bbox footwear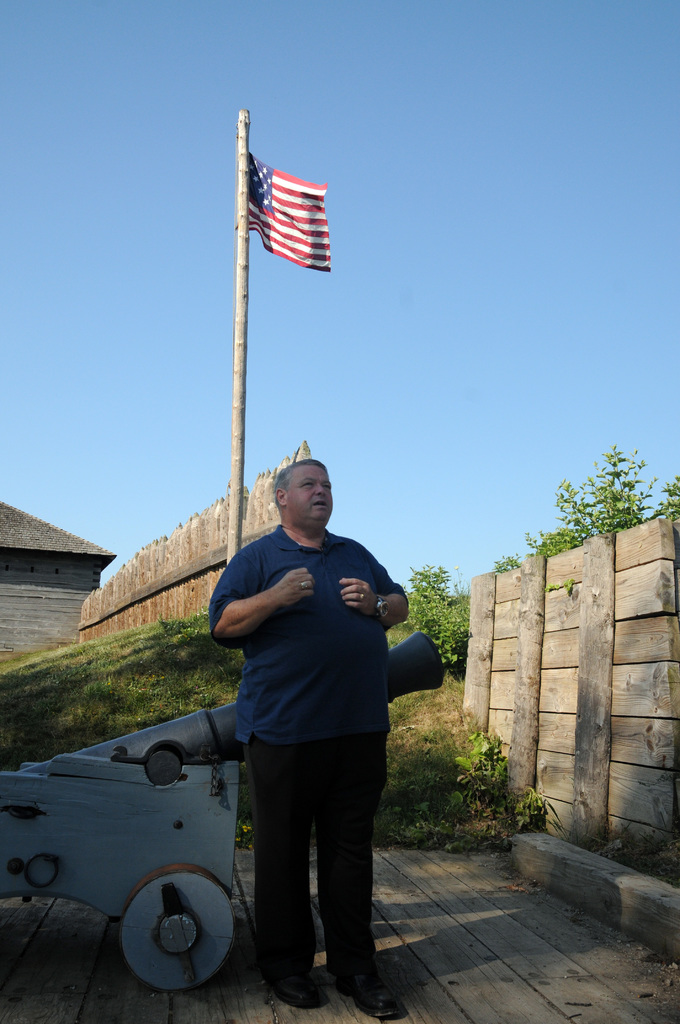
327 963 407 1022
